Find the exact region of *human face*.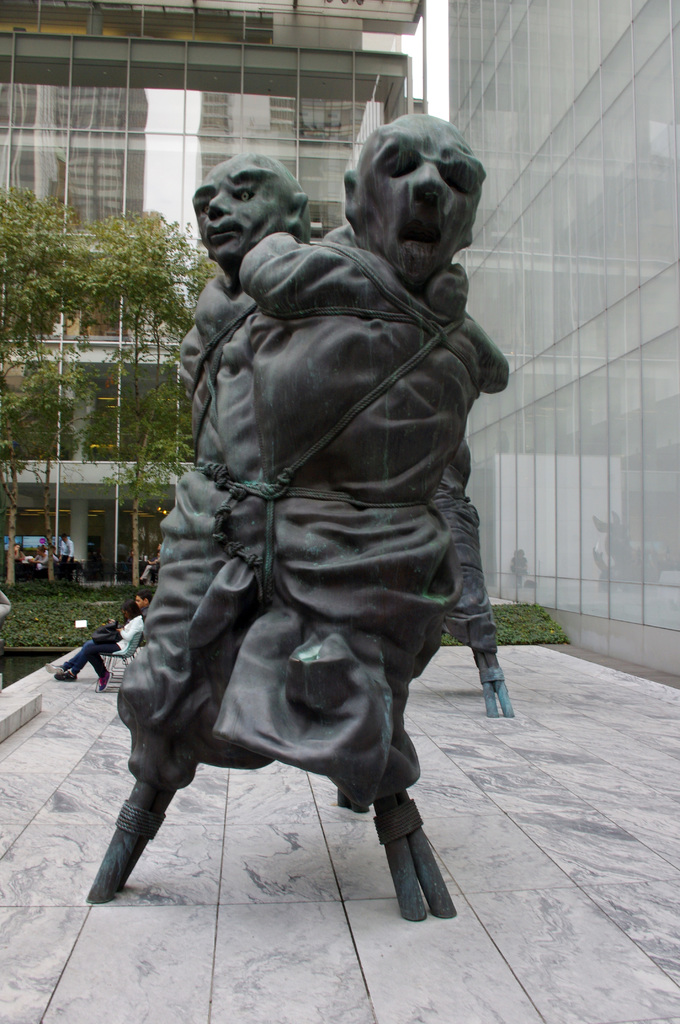
Exact region: {"x1": 191, "y1": 152, "x2": 287, "y2": 271}.
